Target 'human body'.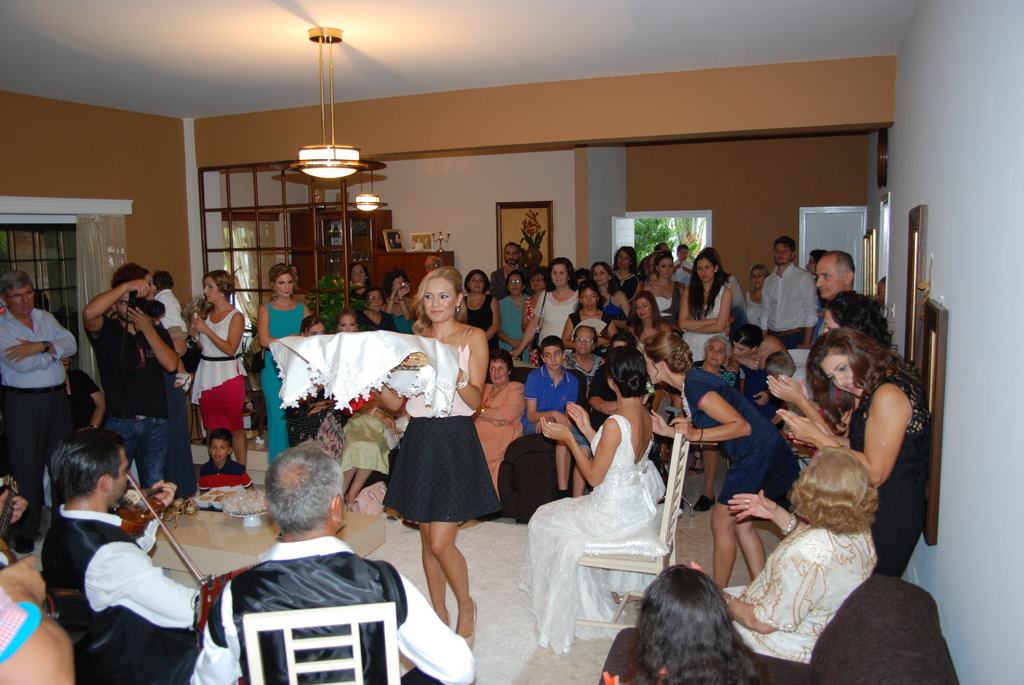
Target region: x1=728, y1=323, x2=795, y2=388.
